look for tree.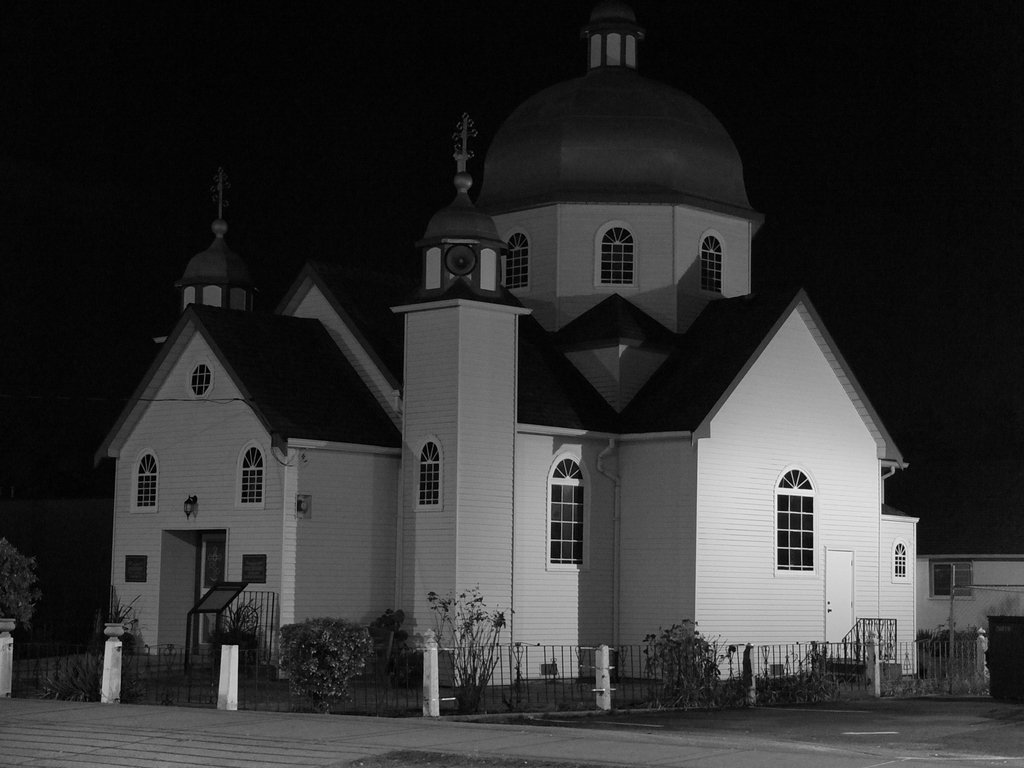
Found: bbox=(259, 616, 390, 711).
